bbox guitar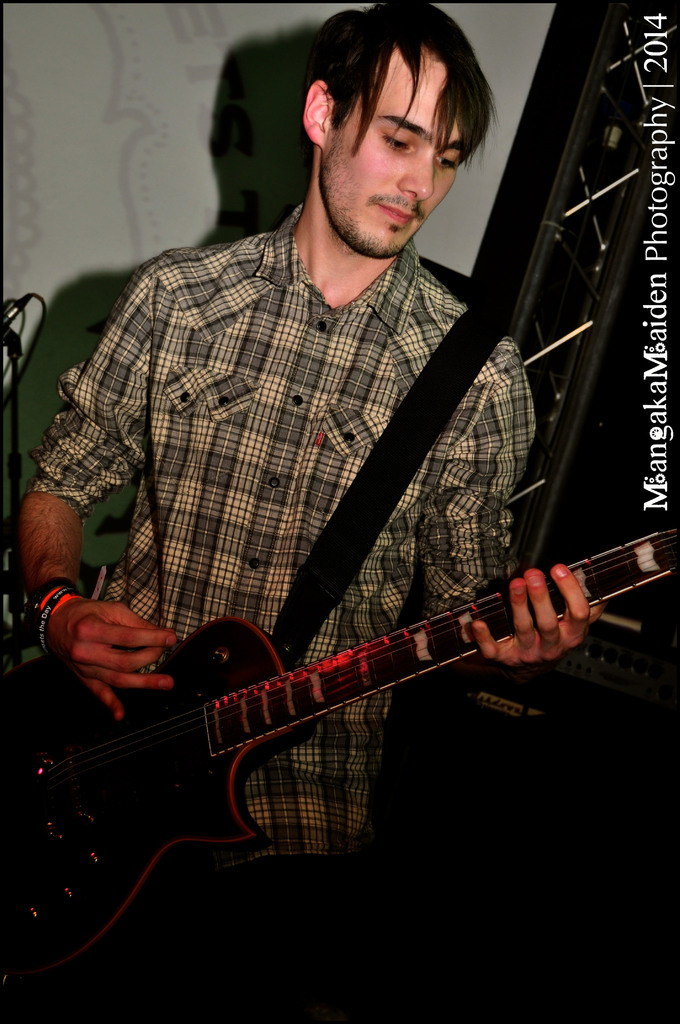
41/529/656/956
